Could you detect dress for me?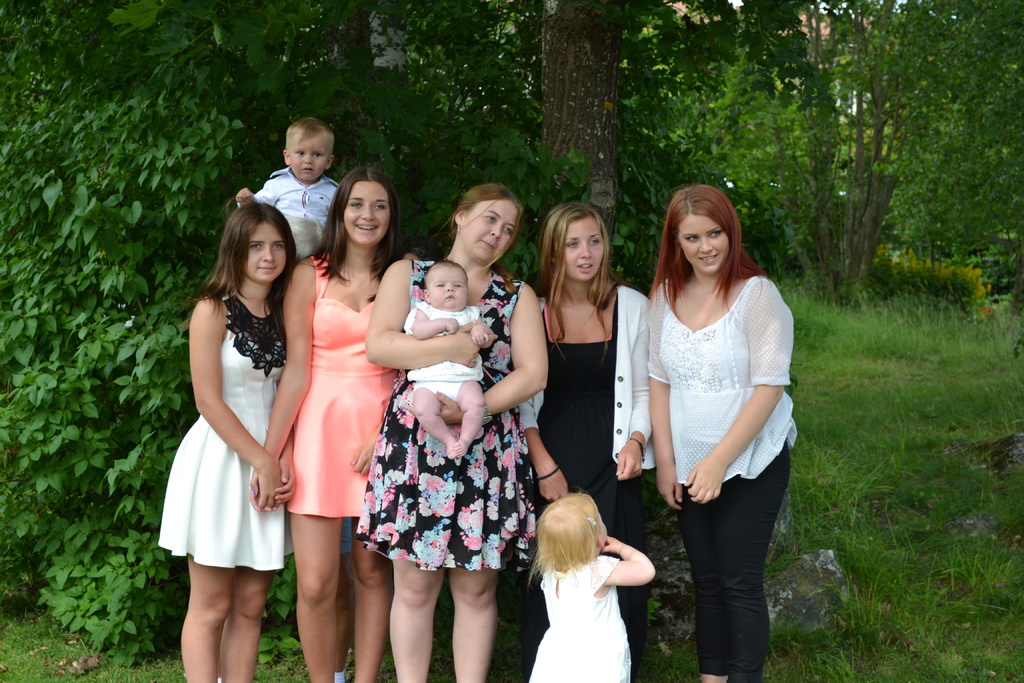
Detection result: box(356, 261, 547, 571).
